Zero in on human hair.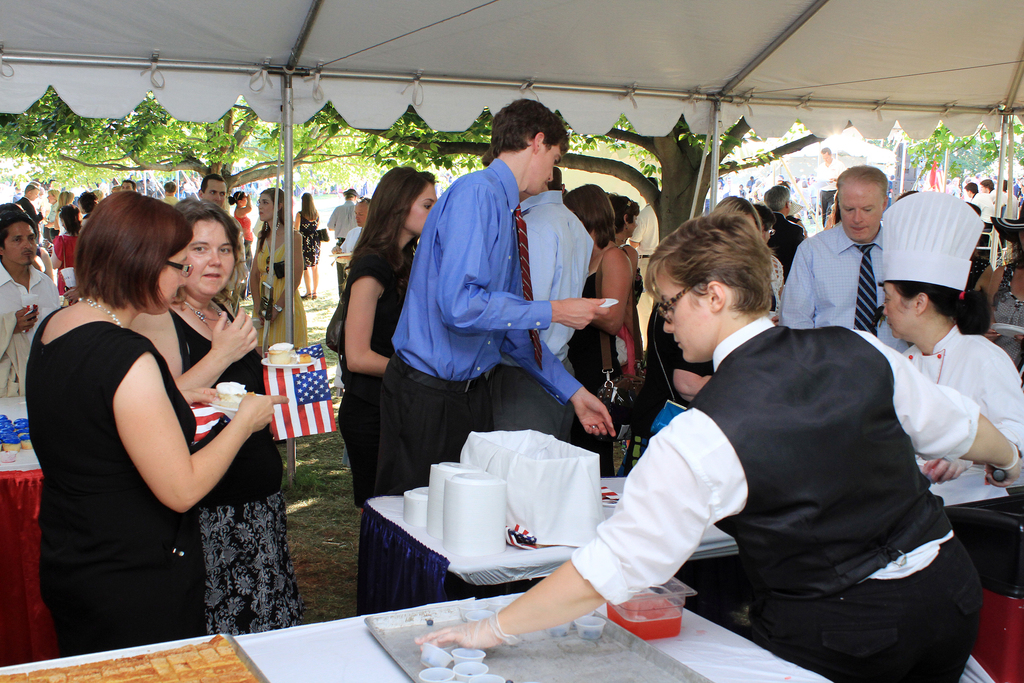
Zeroed in: region(877, 280, 996, 334).
